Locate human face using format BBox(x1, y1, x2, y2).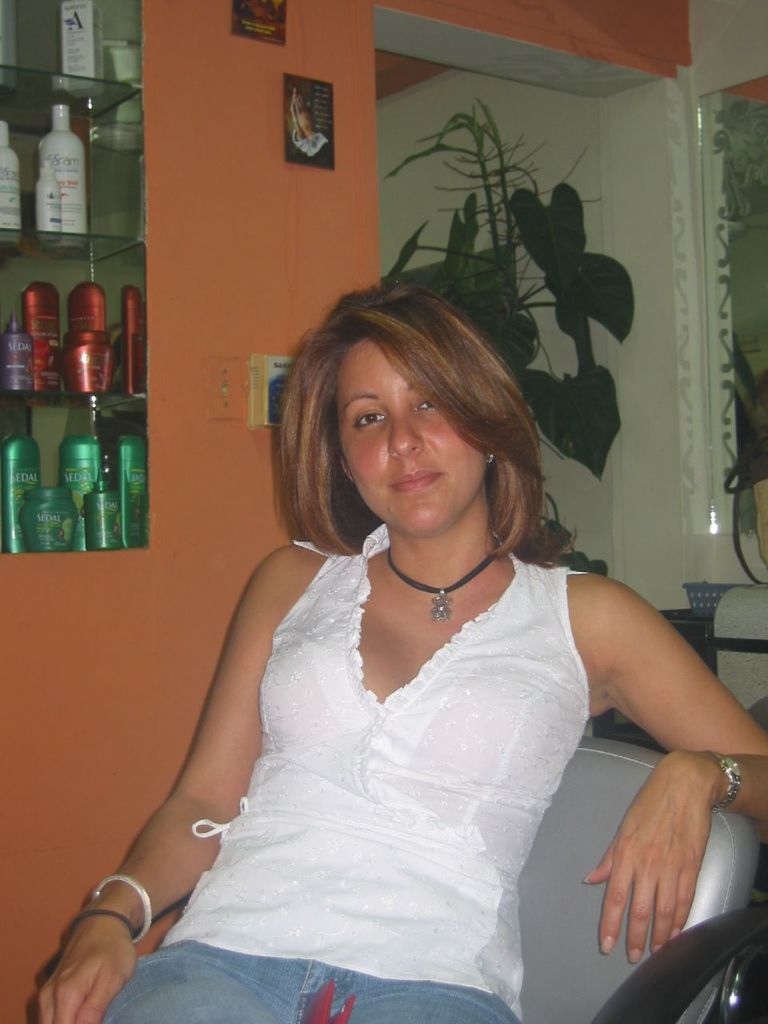
BBox(336, 335, 487, 536).
